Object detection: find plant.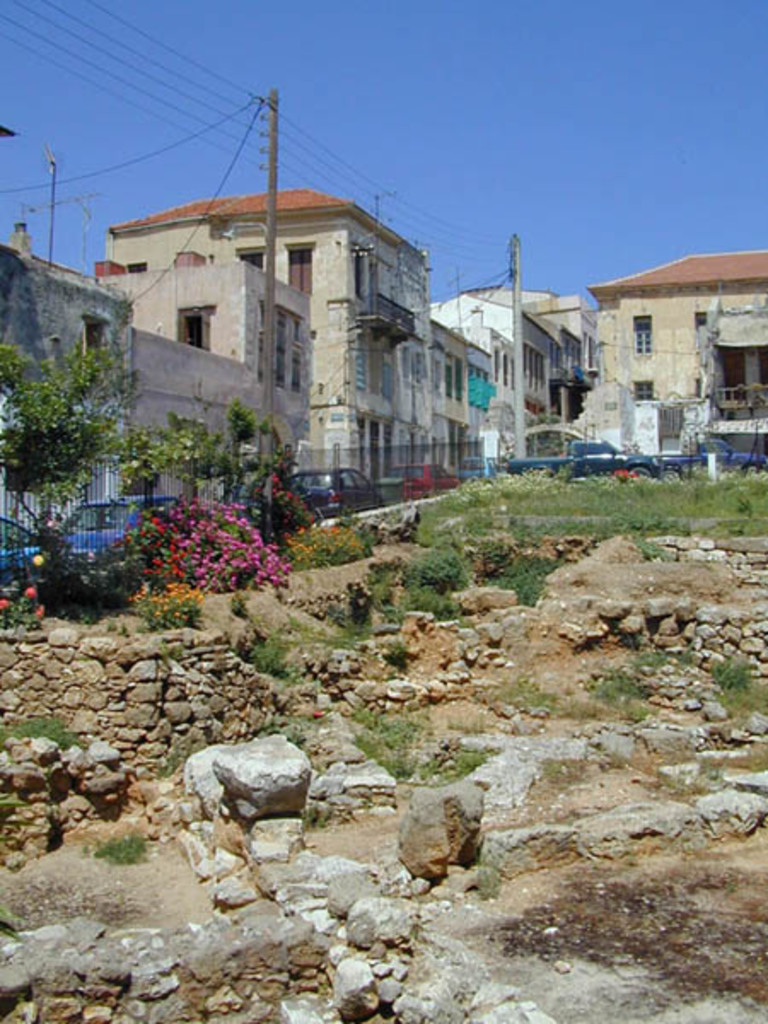
detection(403, 544, 468, 594).
